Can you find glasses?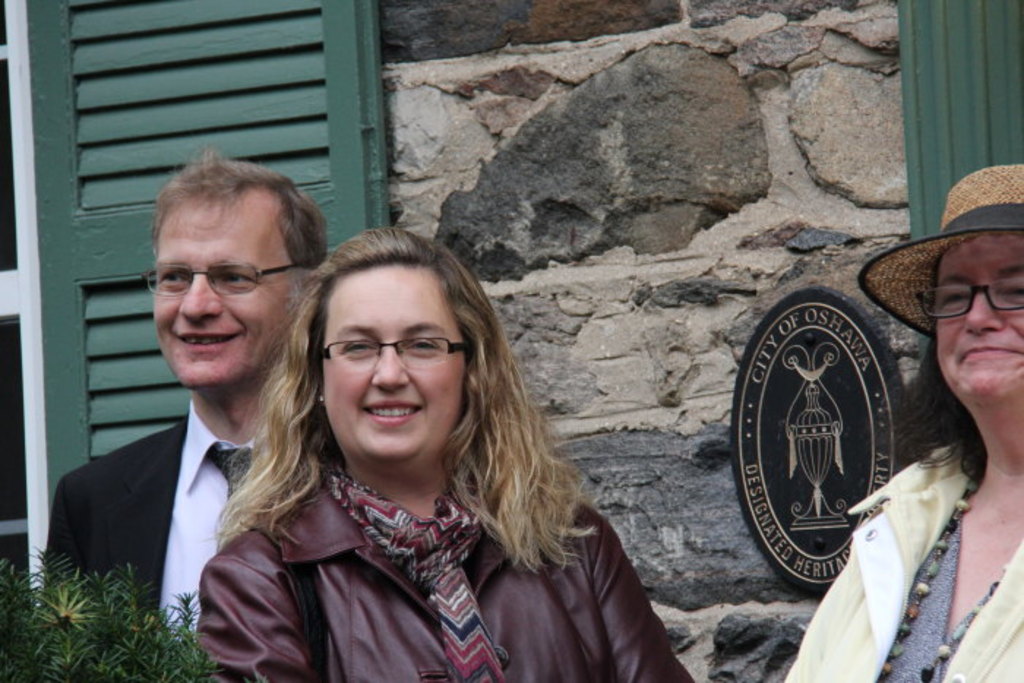
Yes, bounding box: crop(140, 262, 300, 297).
